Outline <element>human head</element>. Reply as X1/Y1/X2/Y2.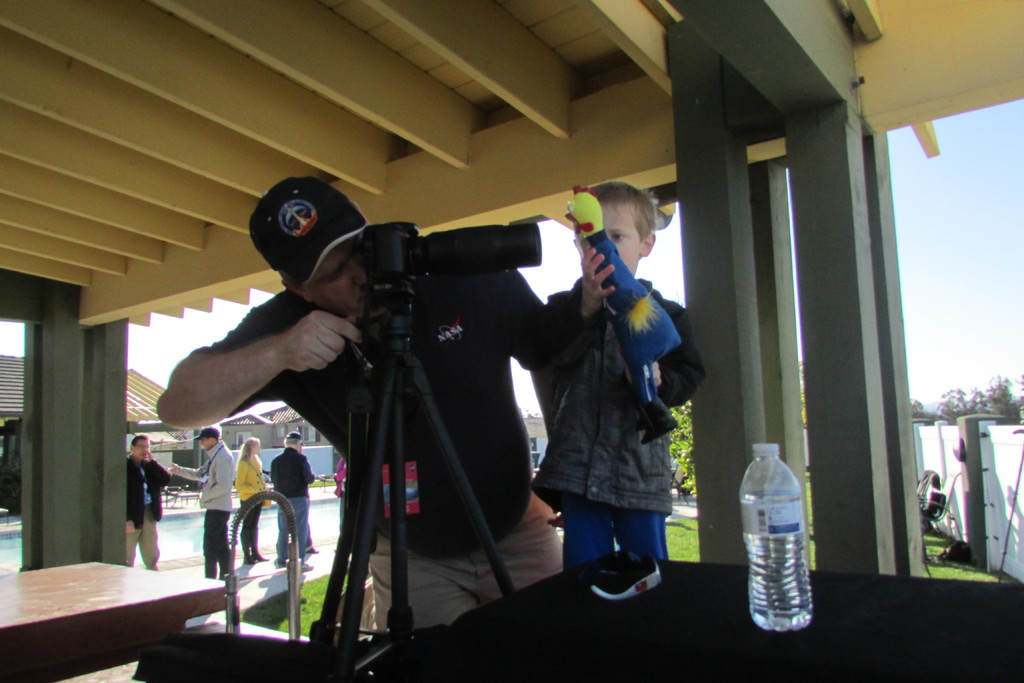
599/187/671/267.
